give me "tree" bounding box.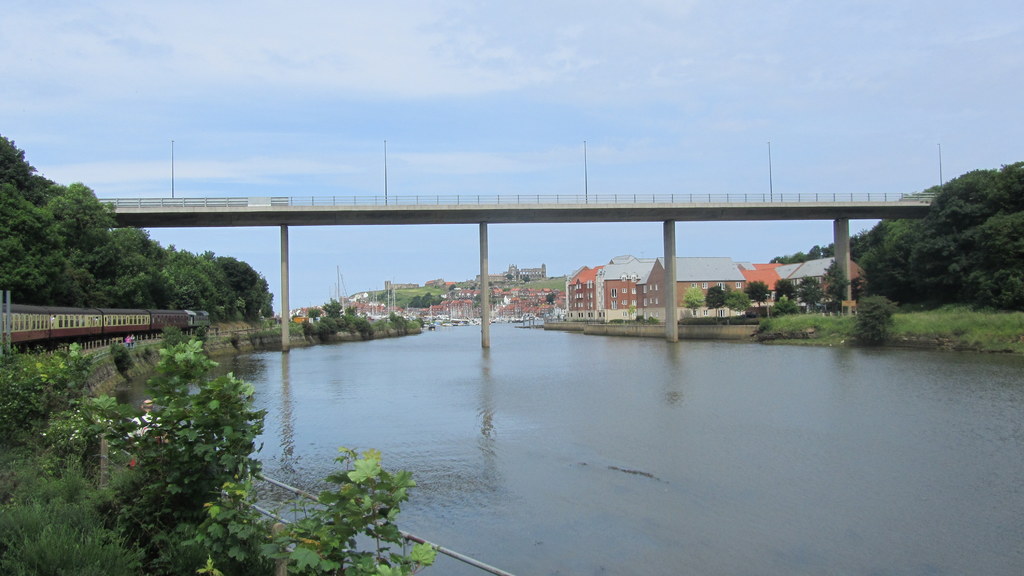
[x1=944, y1=206, x2=1023, y2=312].
